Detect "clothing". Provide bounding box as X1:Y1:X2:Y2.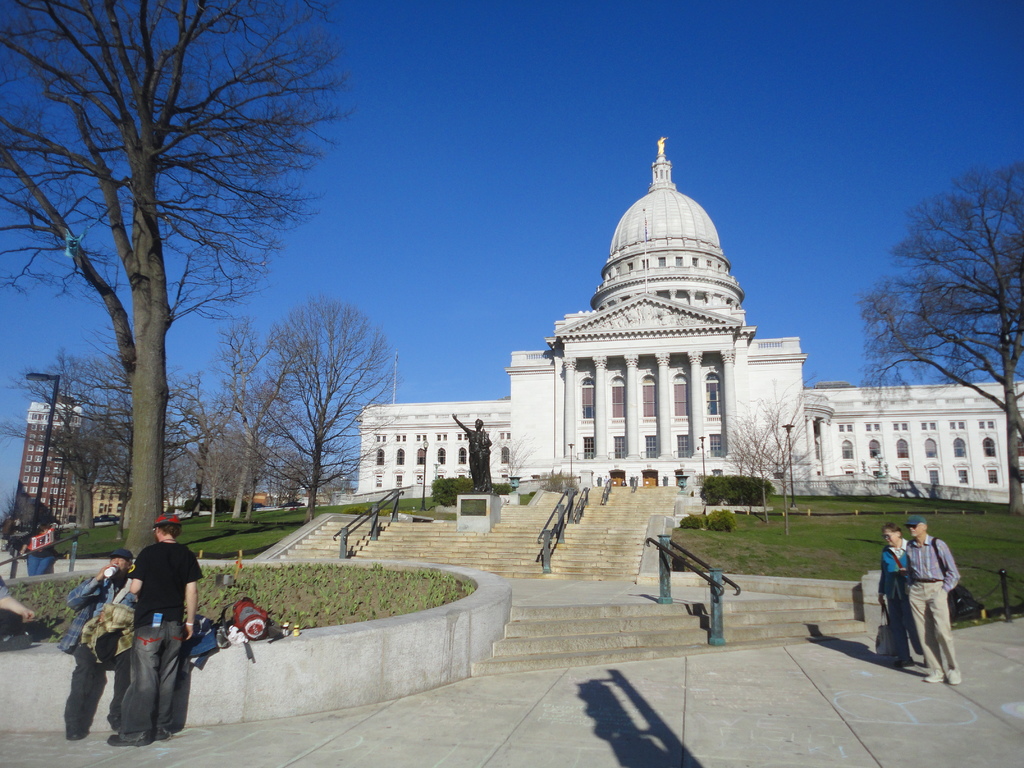
879:536:905:601.
